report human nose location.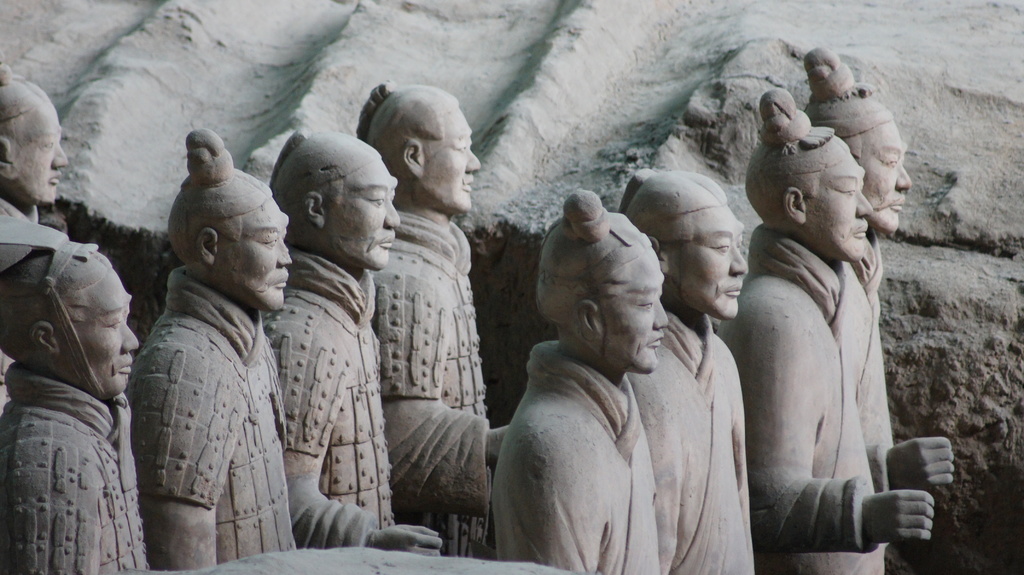
Report: bbox(897, 163, 911, 188).
